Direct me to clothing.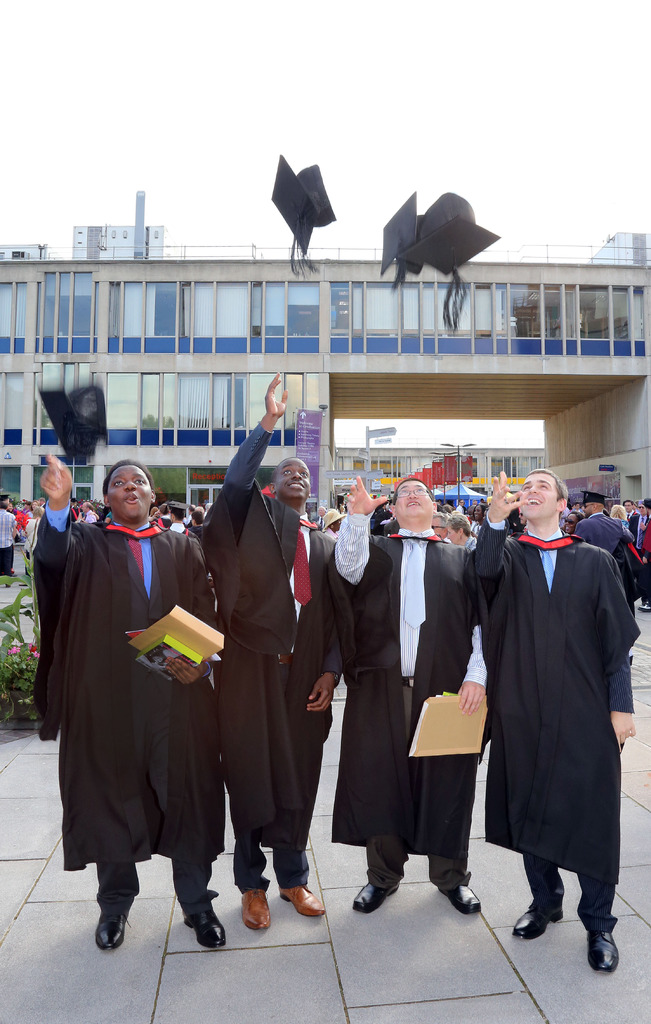
Direction: x1=435 y1=528 x2=477 y2=554.
